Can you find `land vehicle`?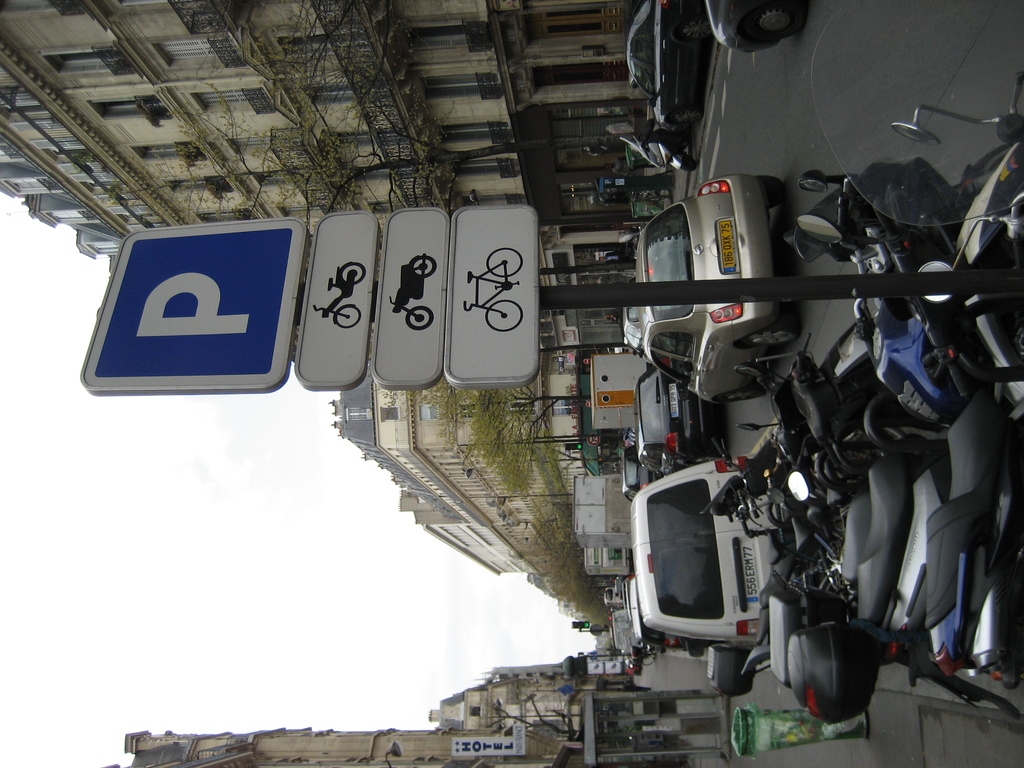
Yes, bounding box: <region>615, 173, 803, 404</region>.
